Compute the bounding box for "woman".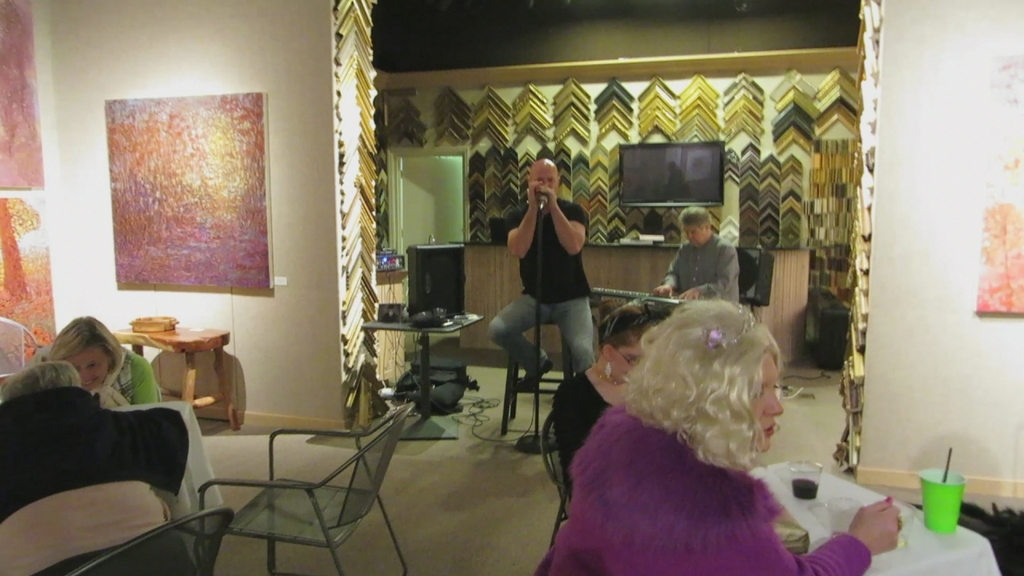
bbox(38, 314, 163, 403).
